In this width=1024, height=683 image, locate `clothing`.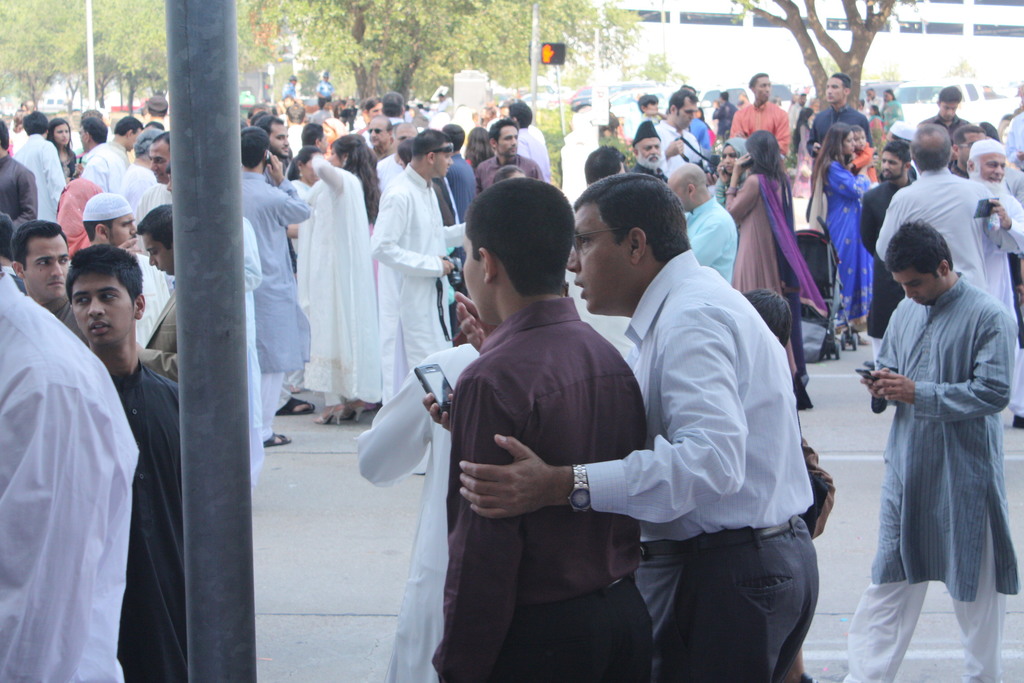
Bounding box: select_region(863, 94, 880, 107).
